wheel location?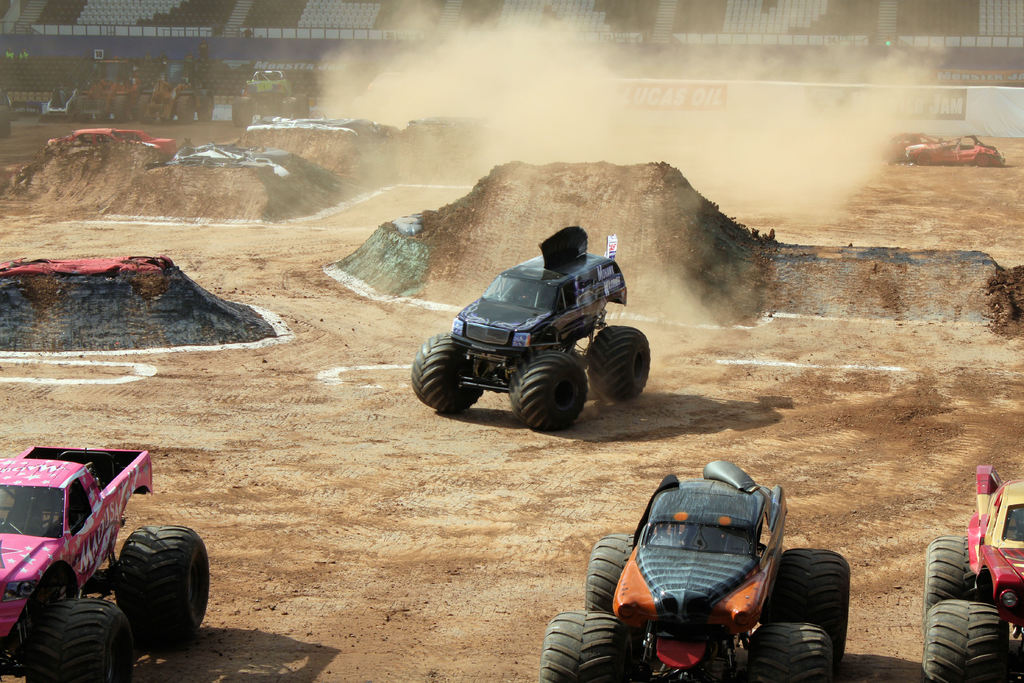
[left=772, top=549, right=851, bottom=663]
